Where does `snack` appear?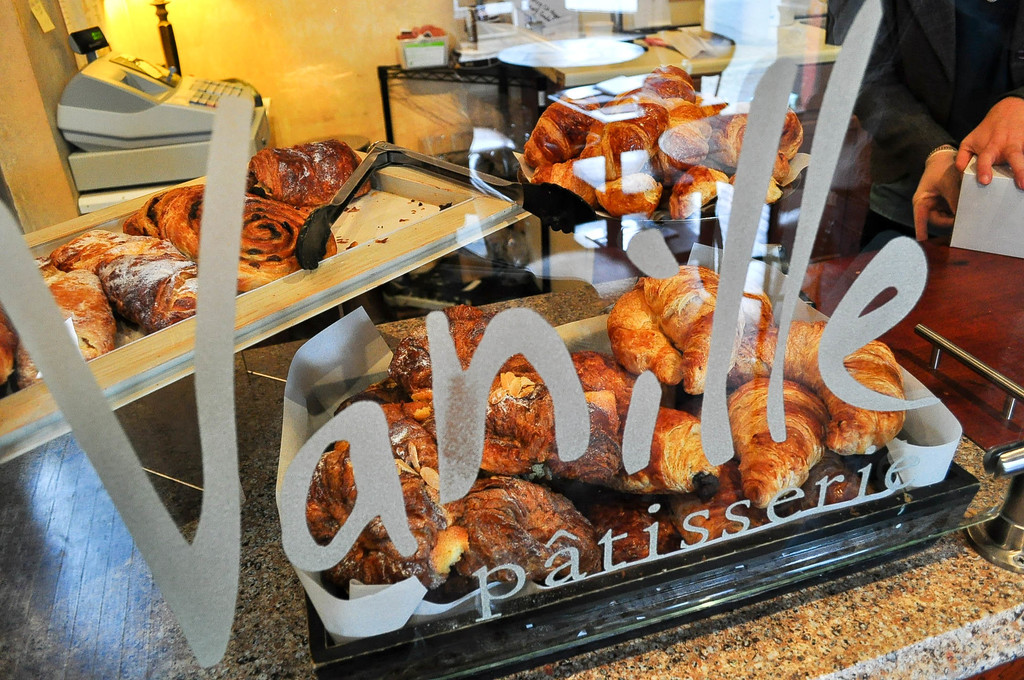
Appears at [14, 271, 132, 380].
